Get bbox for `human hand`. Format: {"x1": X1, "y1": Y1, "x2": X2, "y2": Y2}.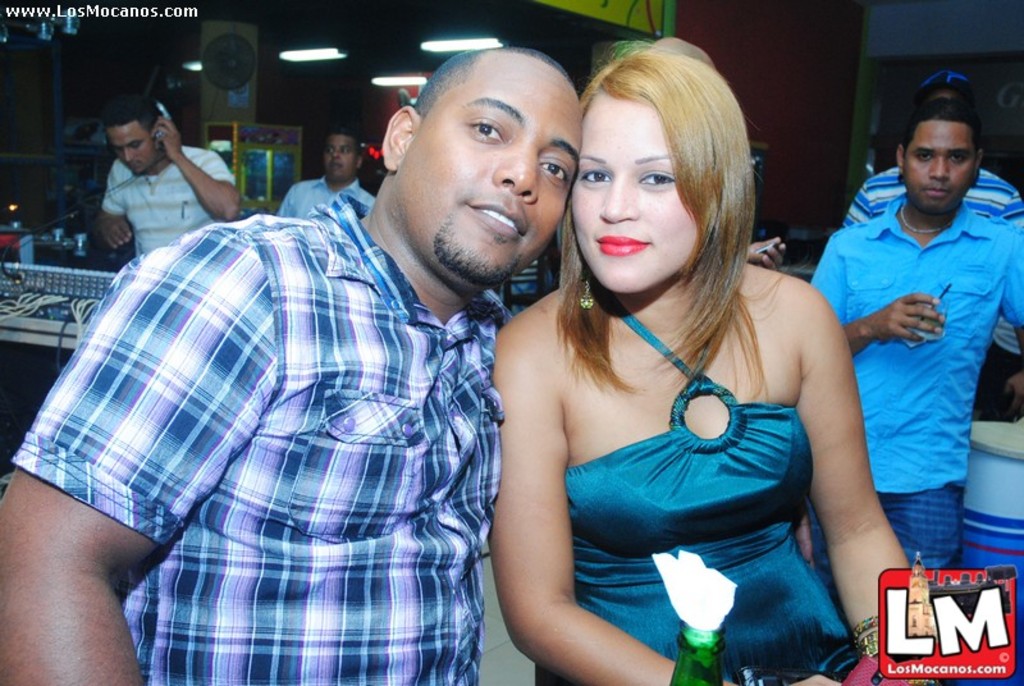
{"x1": 95, "y1": 211, "x2": 132, "y2": 253}.
